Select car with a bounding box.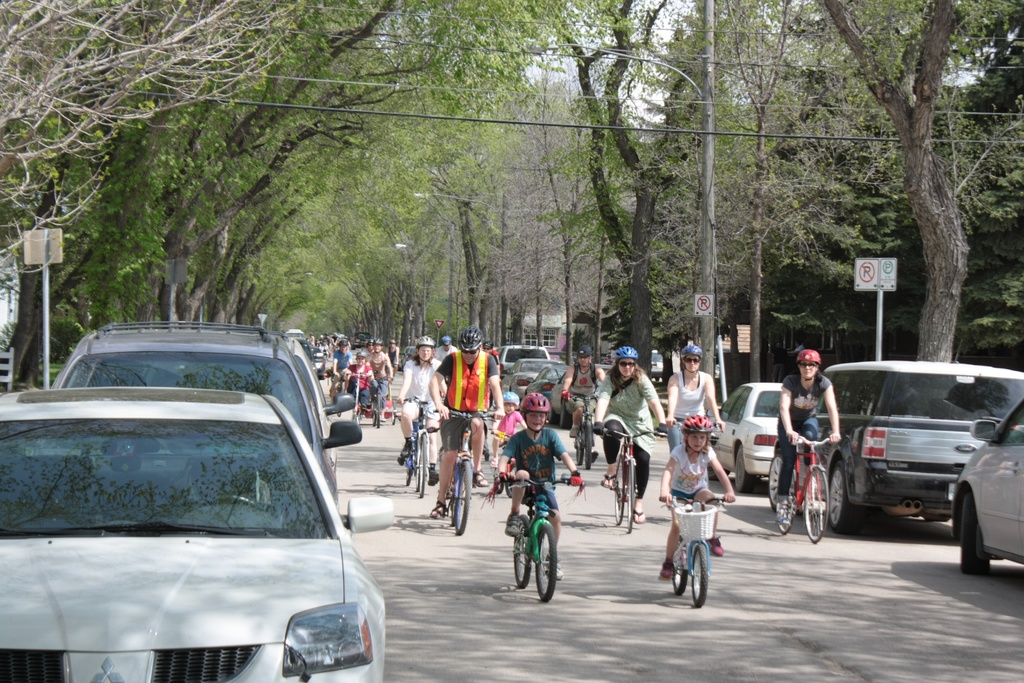
left=706, top=384, right=783, bottom=493.
